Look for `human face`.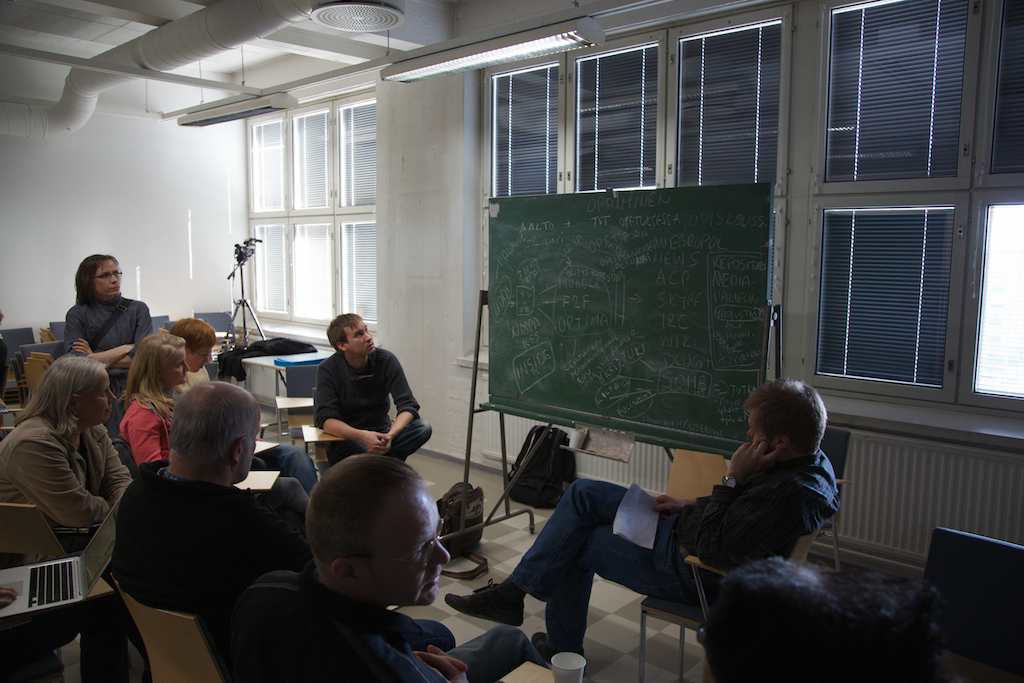
Found: select_region(187, 342, 213, 372).
